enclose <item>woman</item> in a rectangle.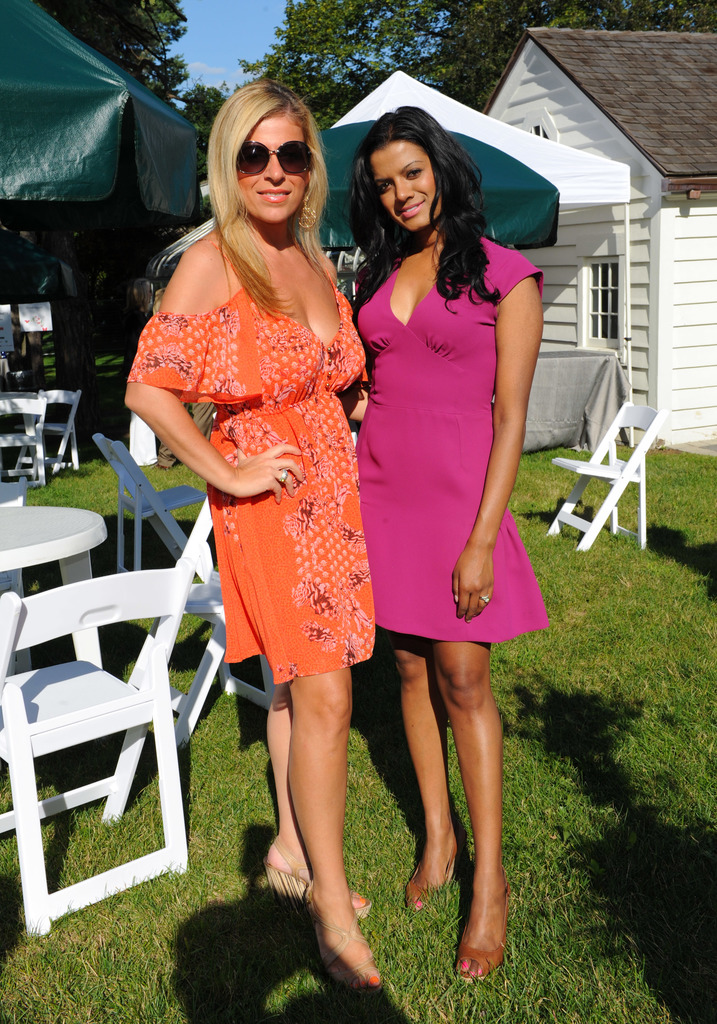
(145, 127, 407, 924).
